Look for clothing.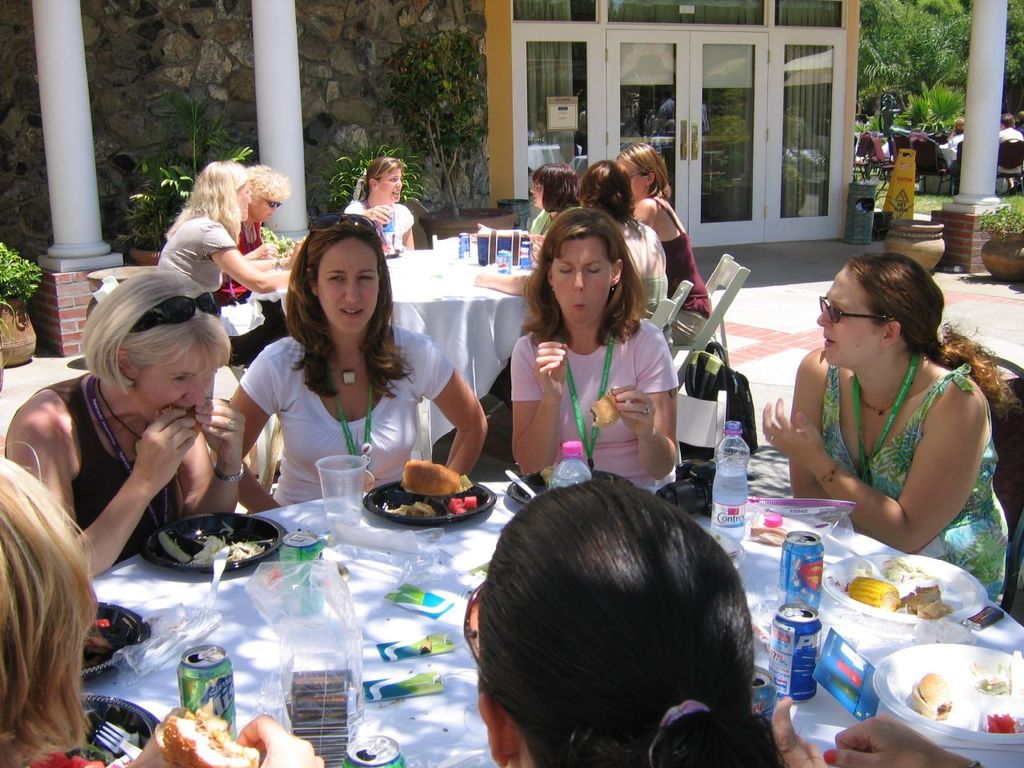
Found: bbox=[527, 205, 579, 238].
